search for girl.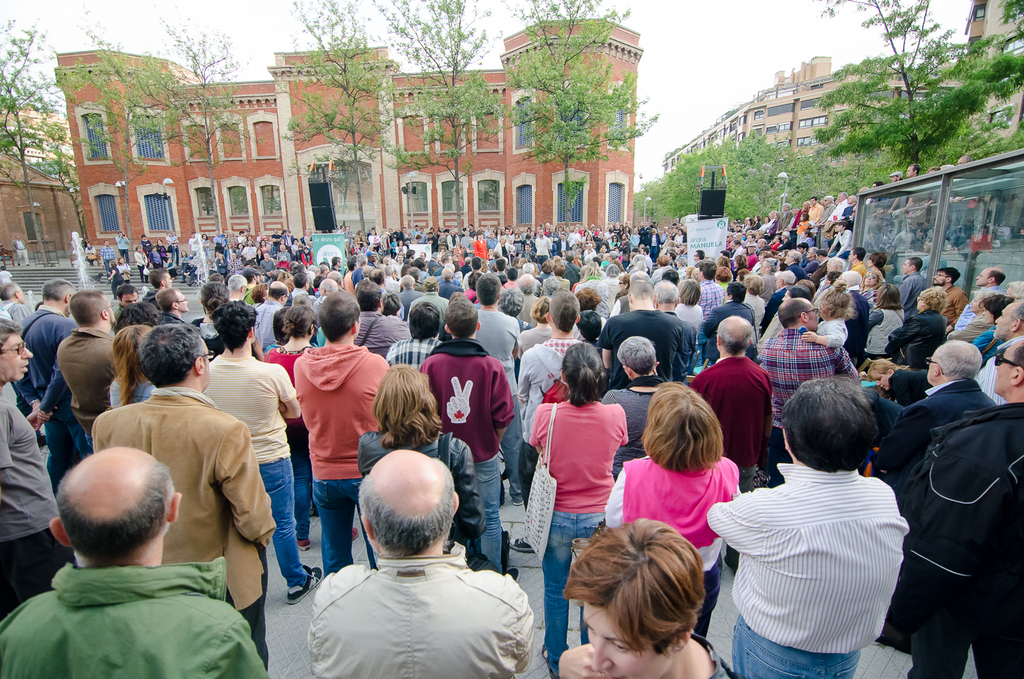
Found at crop(518, 342, 625, 675).
